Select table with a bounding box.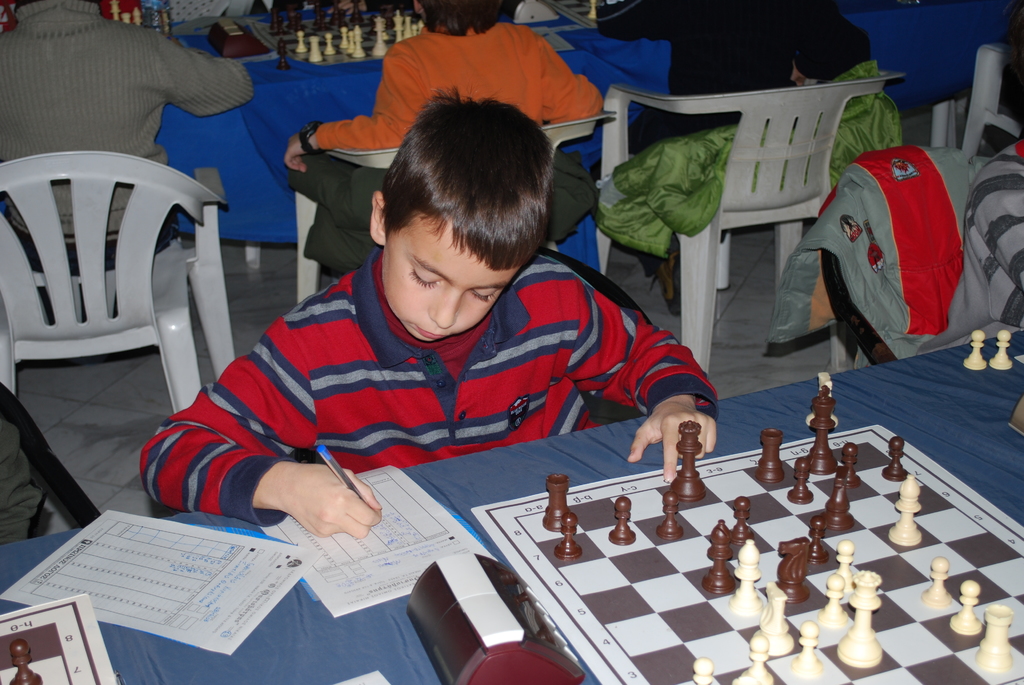
bbox(0, 0, 1012, 262).
